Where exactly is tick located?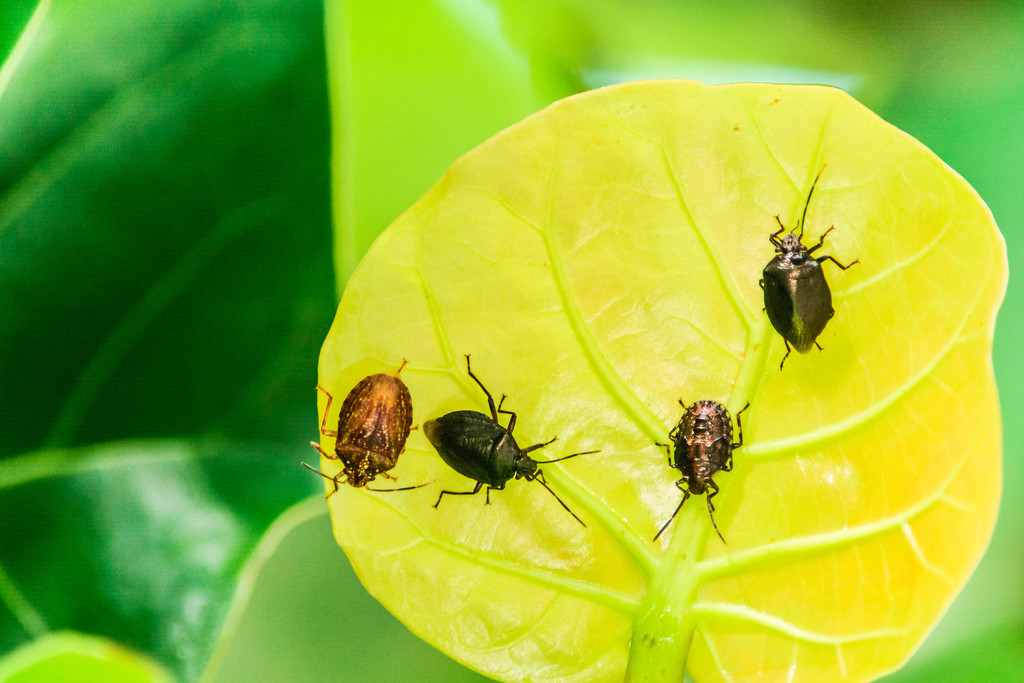
Its bounding box is bbox(755, 162, 860, 367).
